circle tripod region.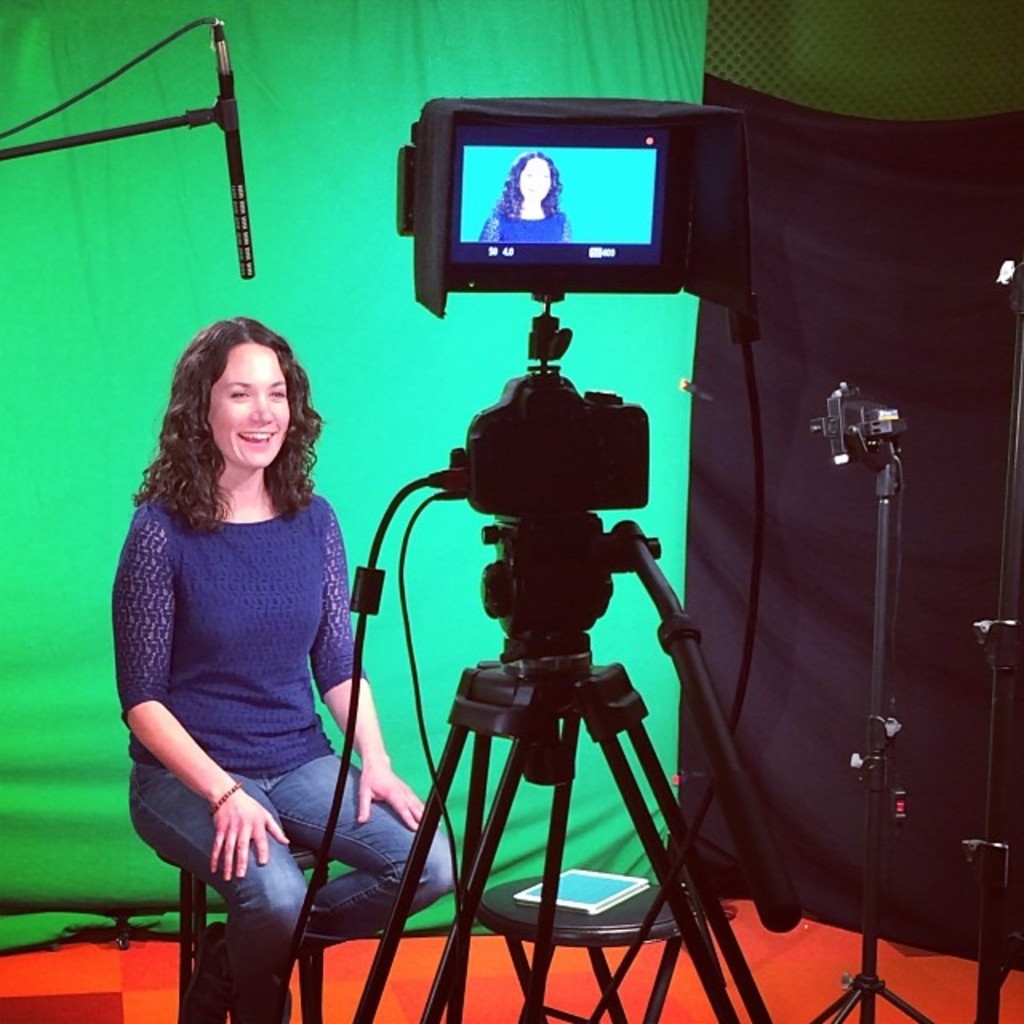
Region: rect(341, 518, 782, 1022).
